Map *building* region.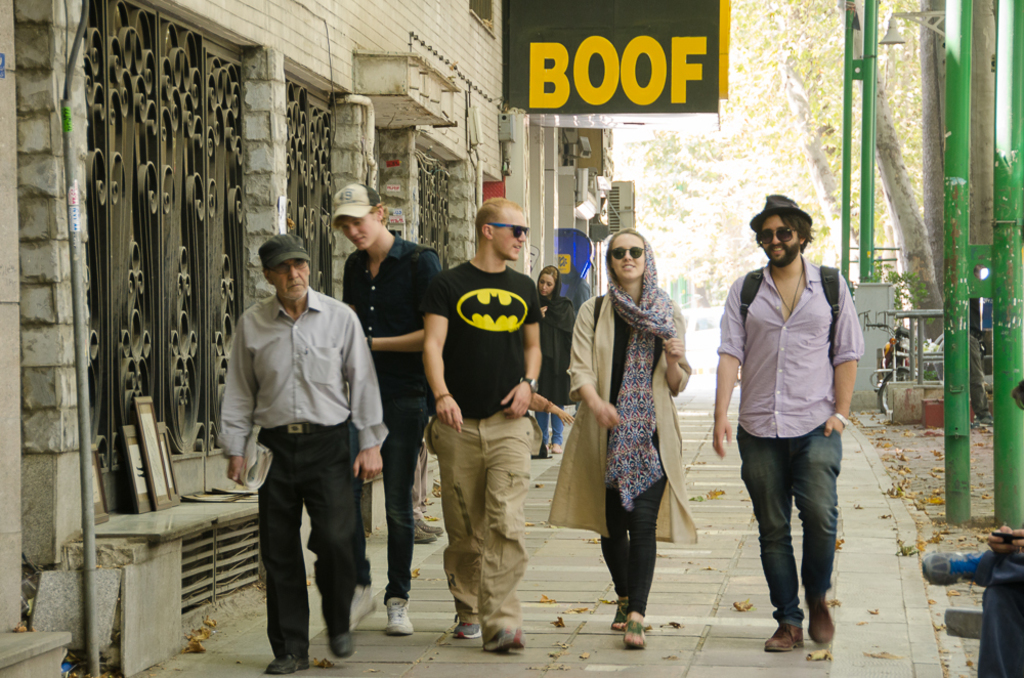
Mapped to 0:1:603:677.
